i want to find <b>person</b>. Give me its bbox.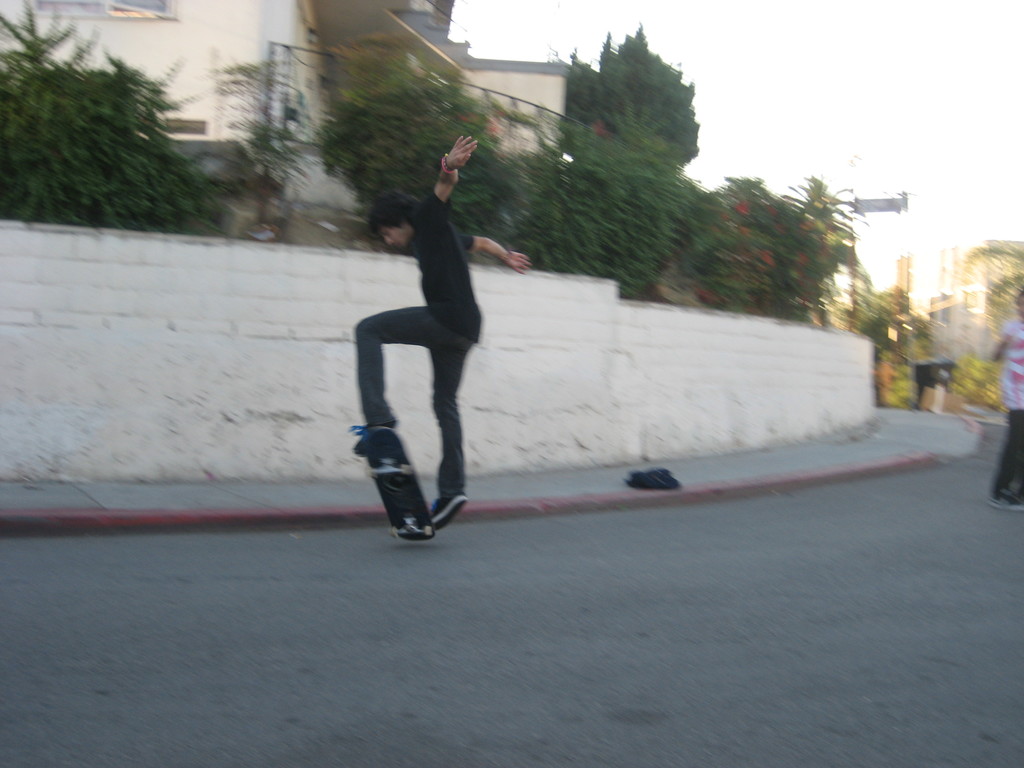
rect(355, 125, 532, 528).
